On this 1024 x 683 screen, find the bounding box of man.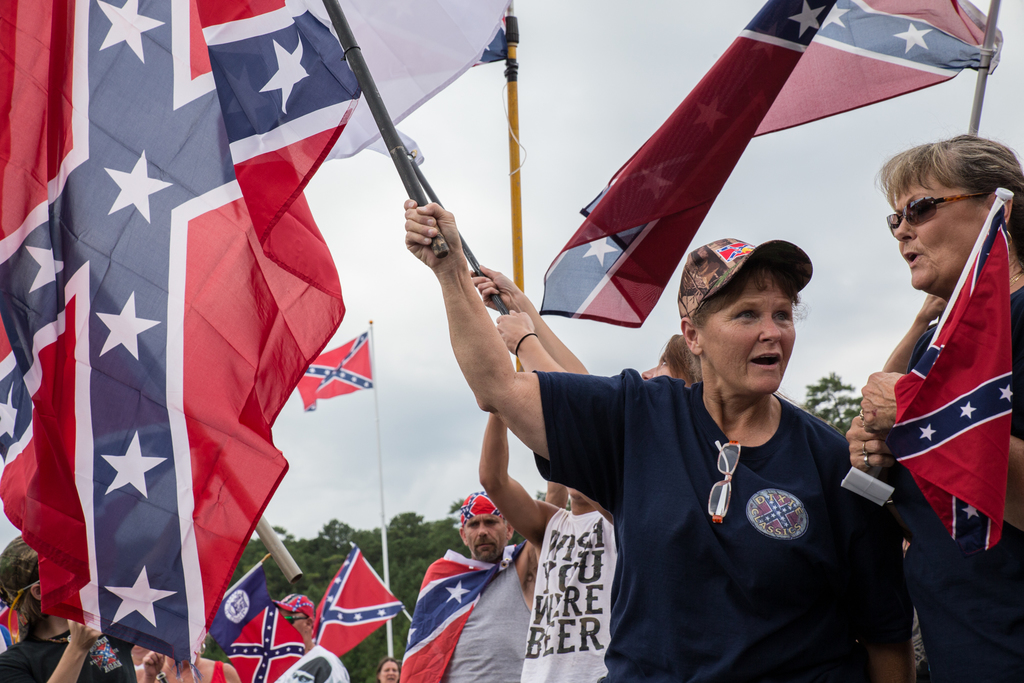
Bounding box: box=[263, 593, 348, 682].
